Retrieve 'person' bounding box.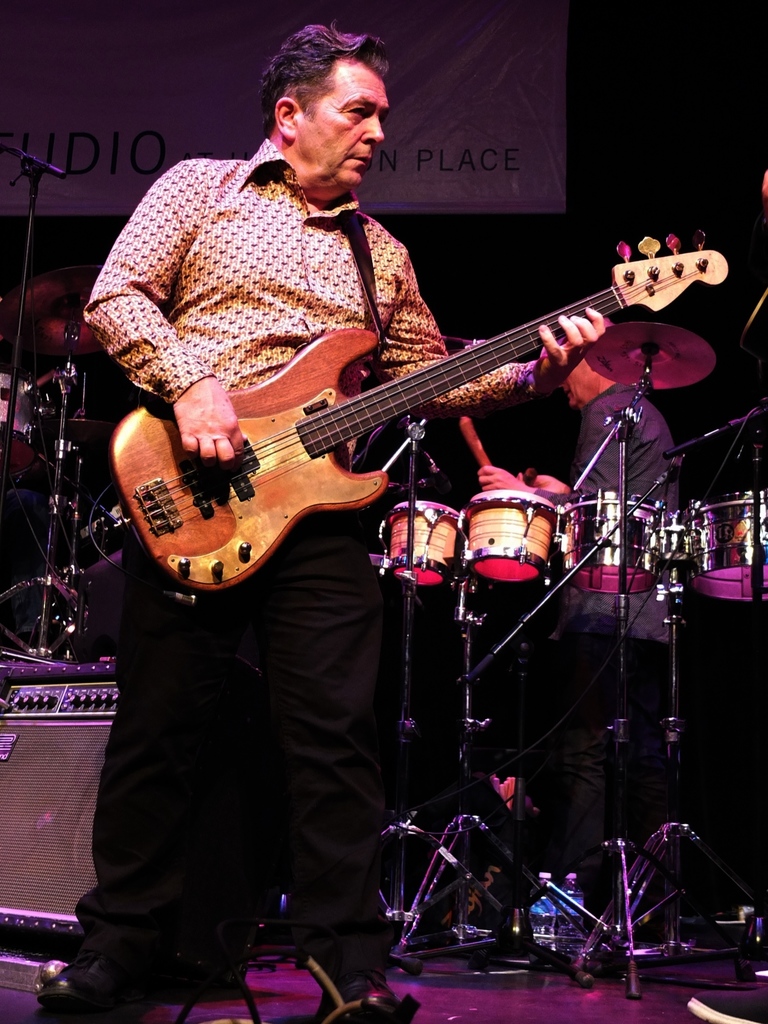
Bounding box: BBox(472, 359, 675, 896).
